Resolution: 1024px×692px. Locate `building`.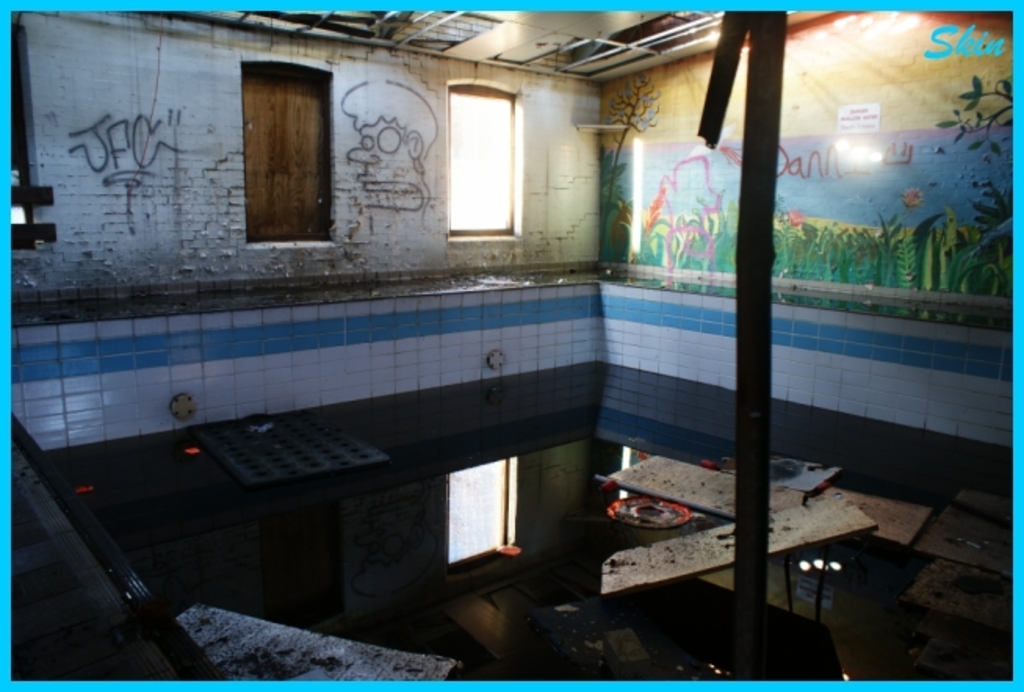
<region>9, 8, 1011, 679</region>.
